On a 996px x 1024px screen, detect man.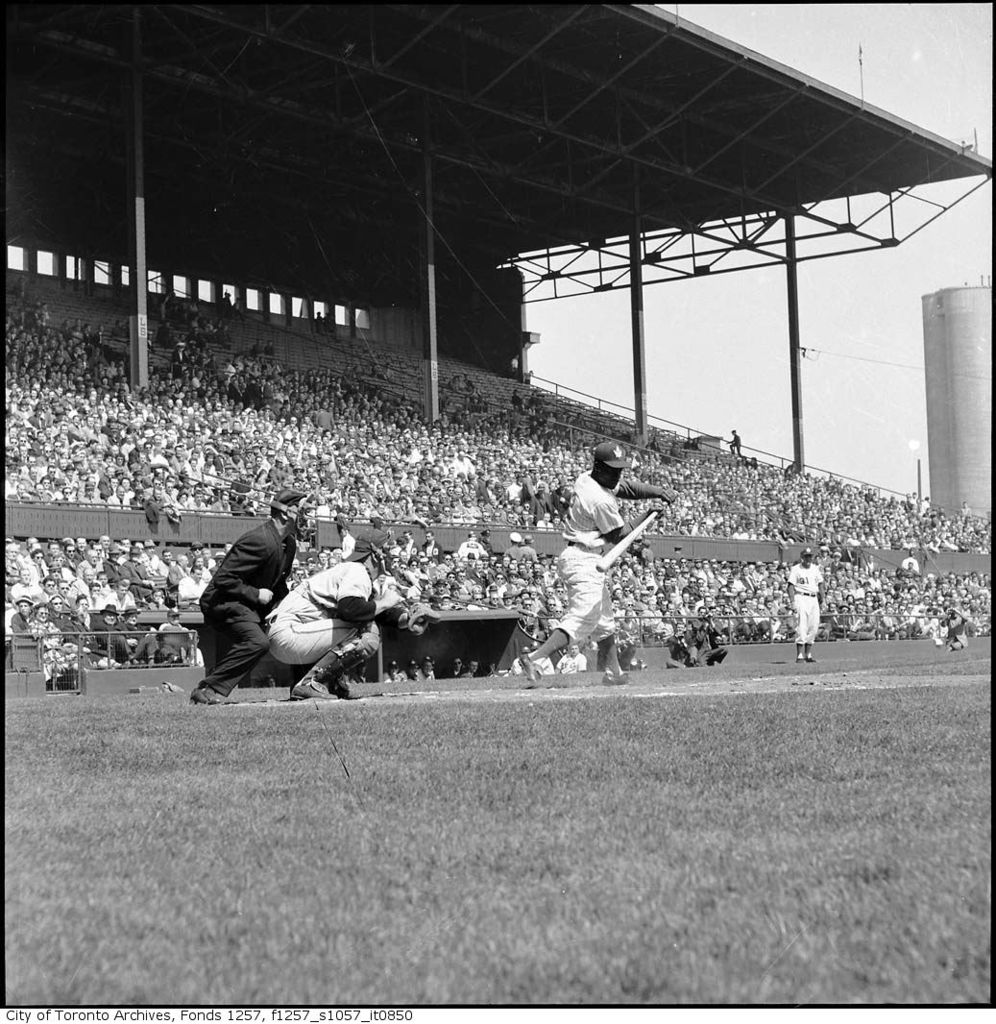
select_region(778, 545, 831, 672).
